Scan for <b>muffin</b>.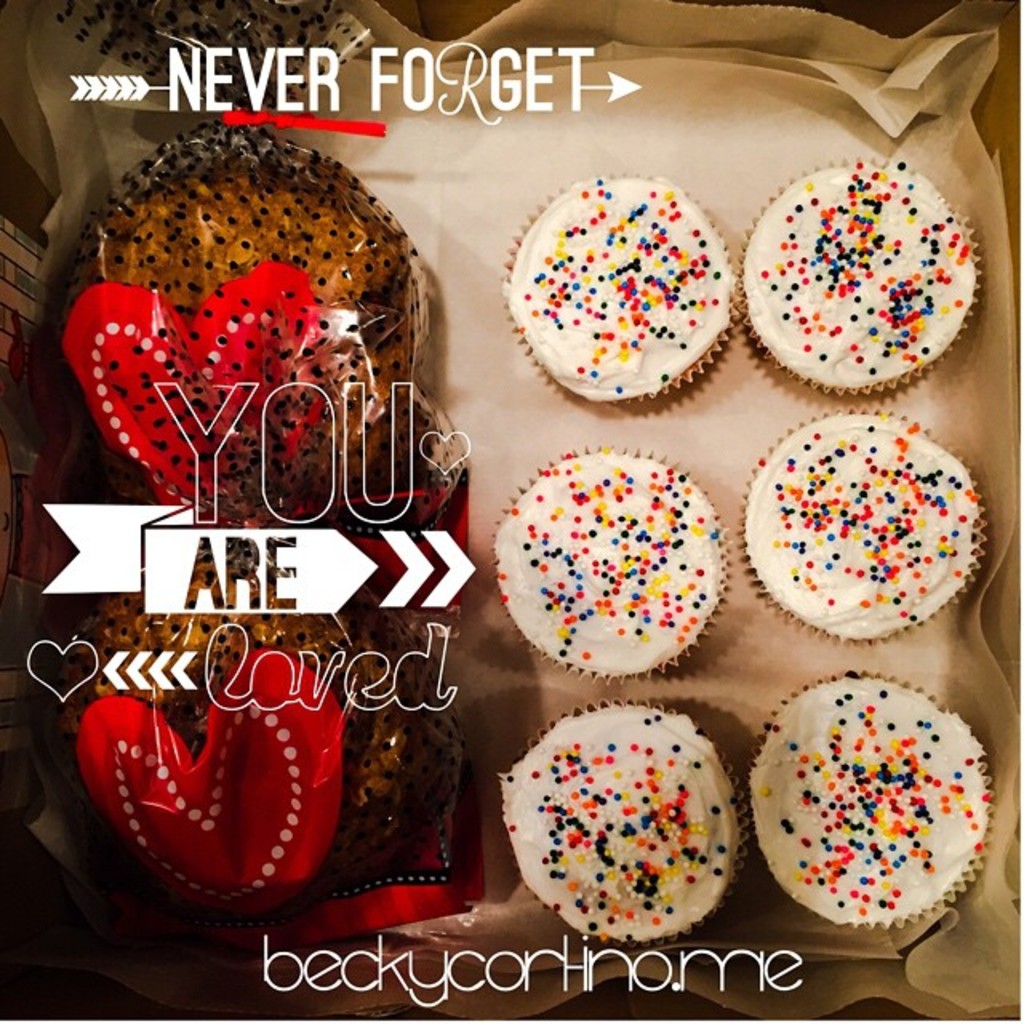
Scan result: (22, 131, 442, 499).
